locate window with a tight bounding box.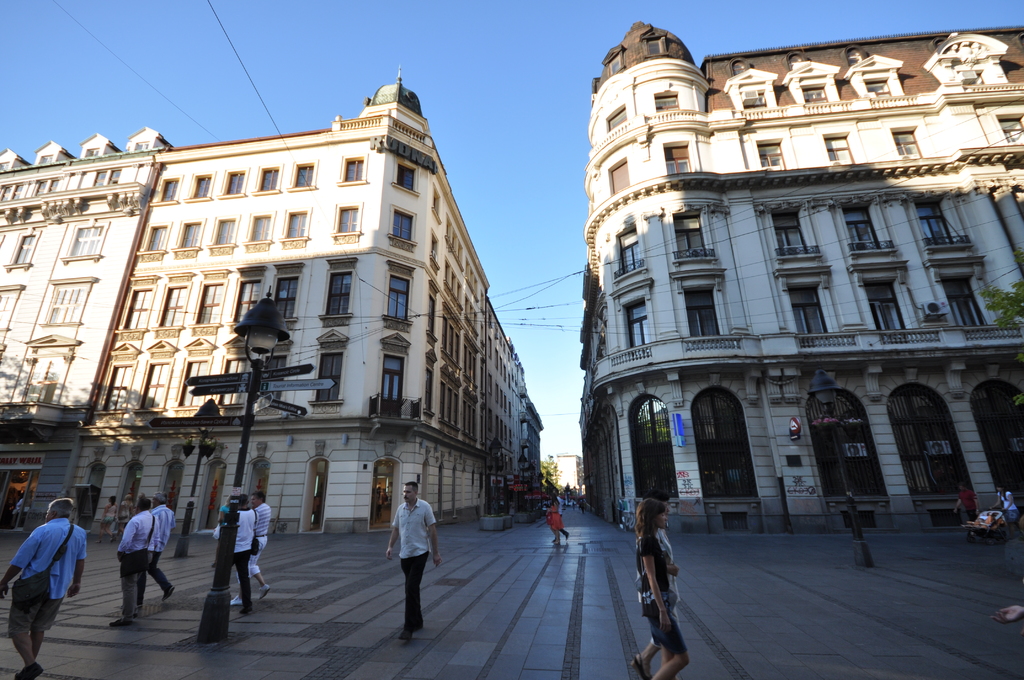
{"left": 822, "top": 135, "right": 855, "bottom": 166}.
